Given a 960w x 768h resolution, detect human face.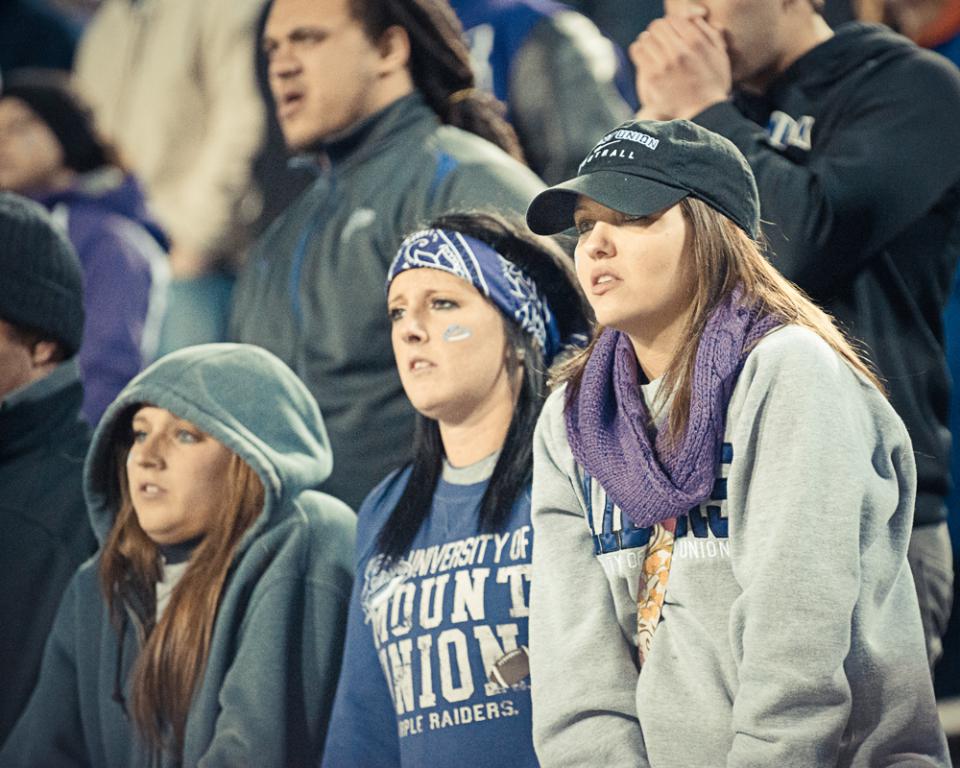
(660,0,778,67).
